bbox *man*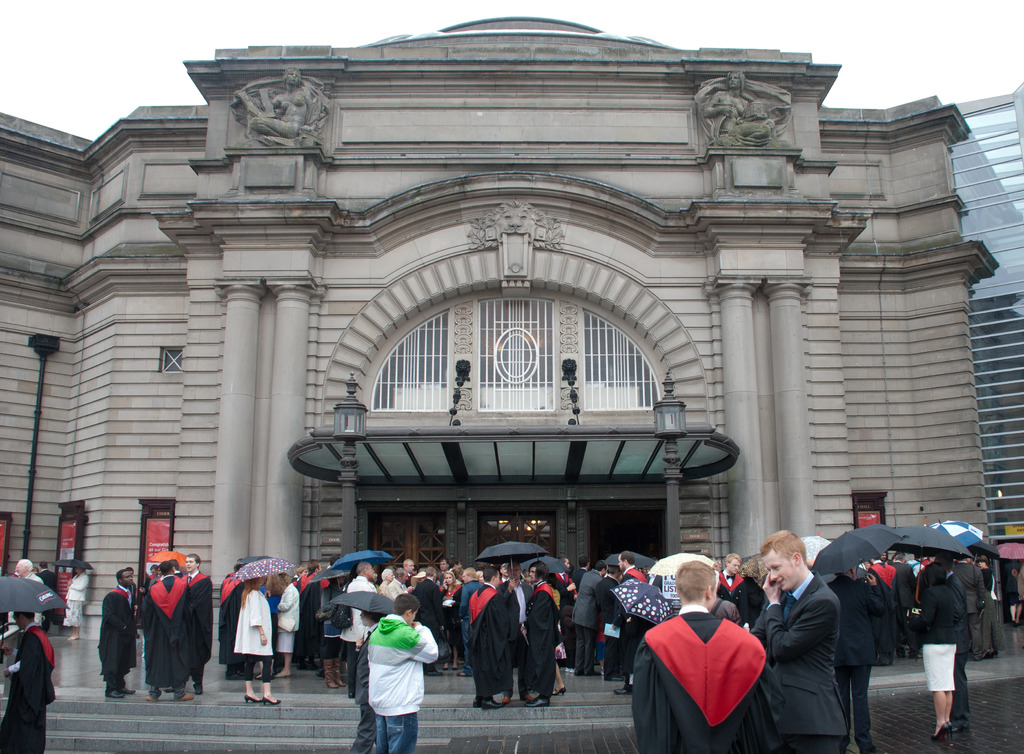
[335, 558, 379, 702]
